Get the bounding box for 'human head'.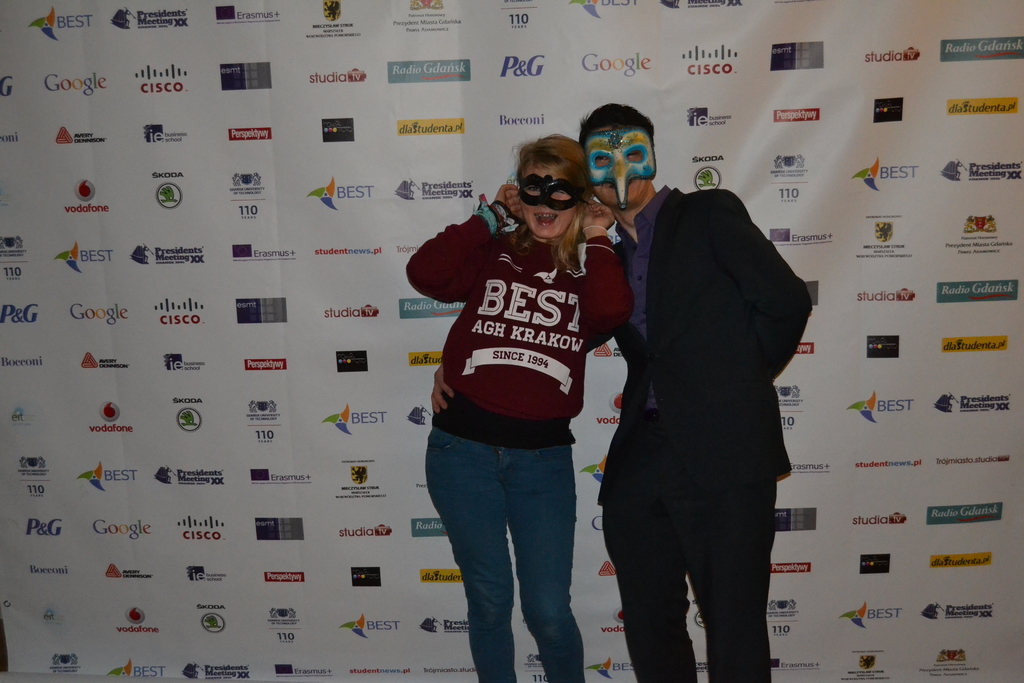
<region>503, 133, 610, 250</region>.
